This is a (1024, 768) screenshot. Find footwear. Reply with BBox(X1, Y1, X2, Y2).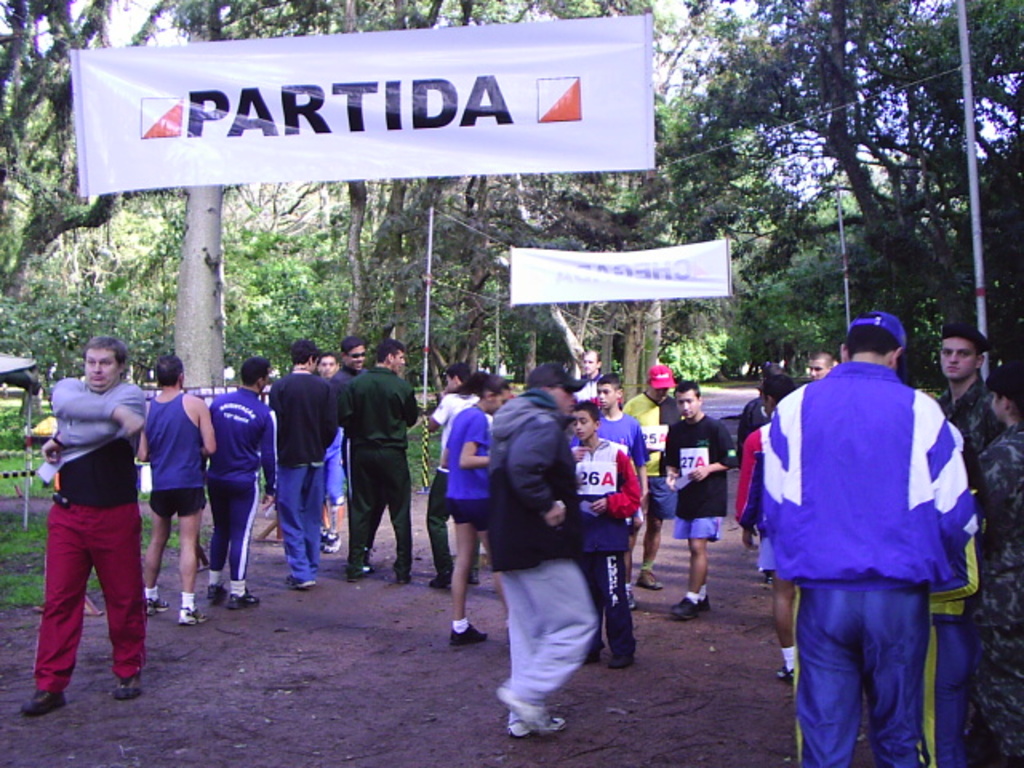
BBox(323, 526, 330, 552).
